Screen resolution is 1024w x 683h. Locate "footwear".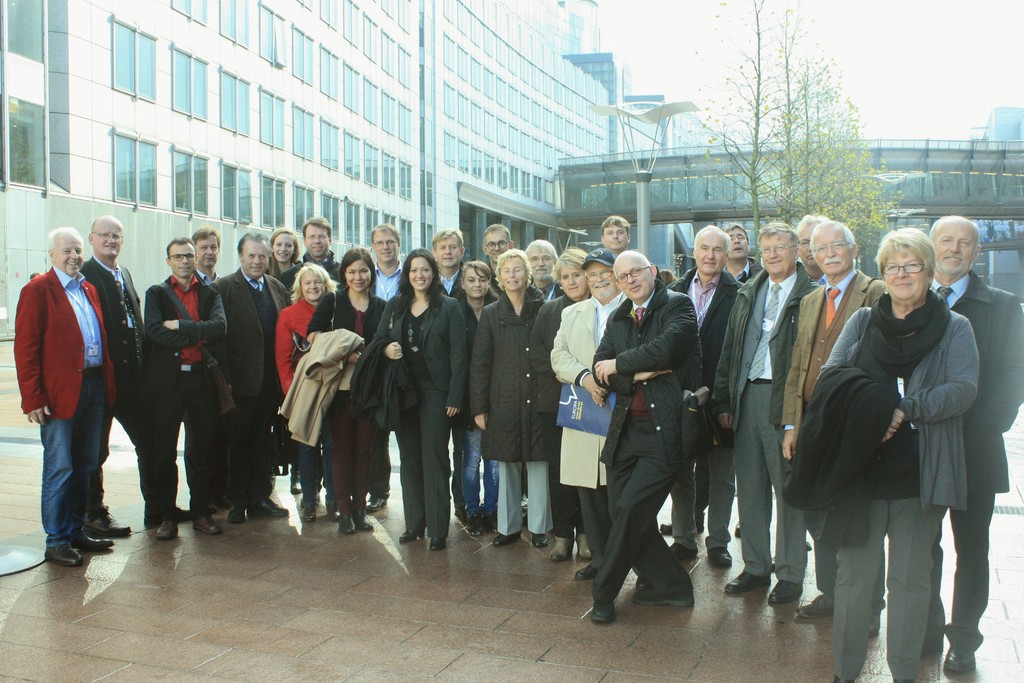
226/506/251/521.
